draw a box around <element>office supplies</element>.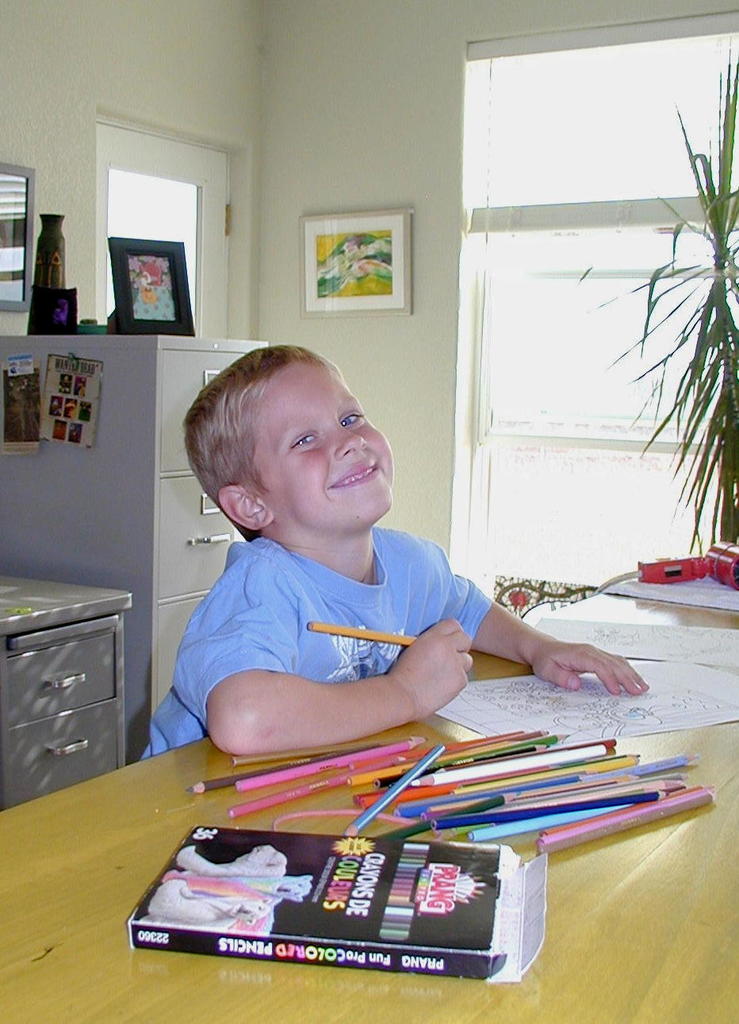
{"x1": 296, "y1": 204, "x2": 411, "y2": 315}.
